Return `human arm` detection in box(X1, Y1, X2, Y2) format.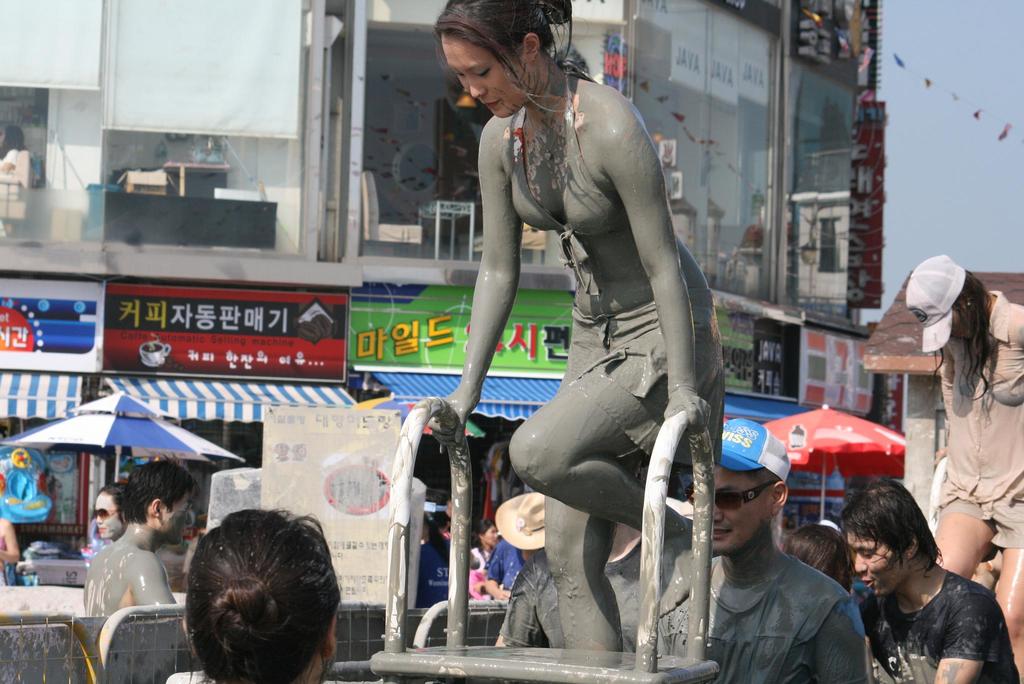
box(602, 99, 712, 441).
